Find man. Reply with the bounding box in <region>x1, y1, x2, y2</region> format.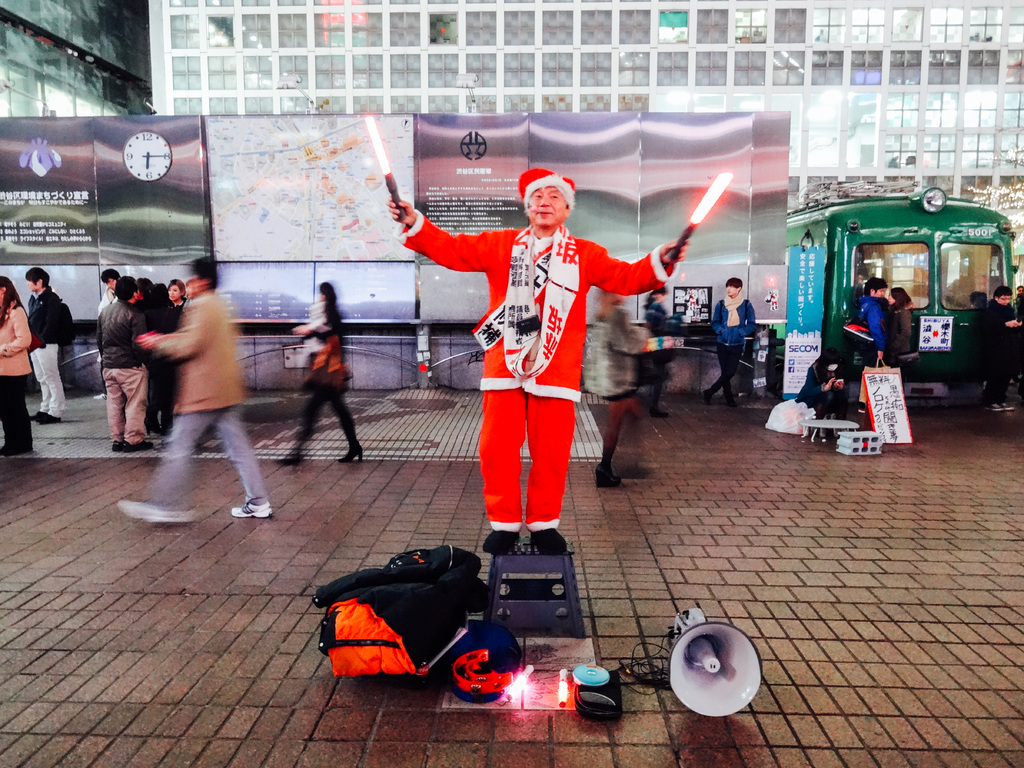
<region>100, 277, 151, 454</region>.
